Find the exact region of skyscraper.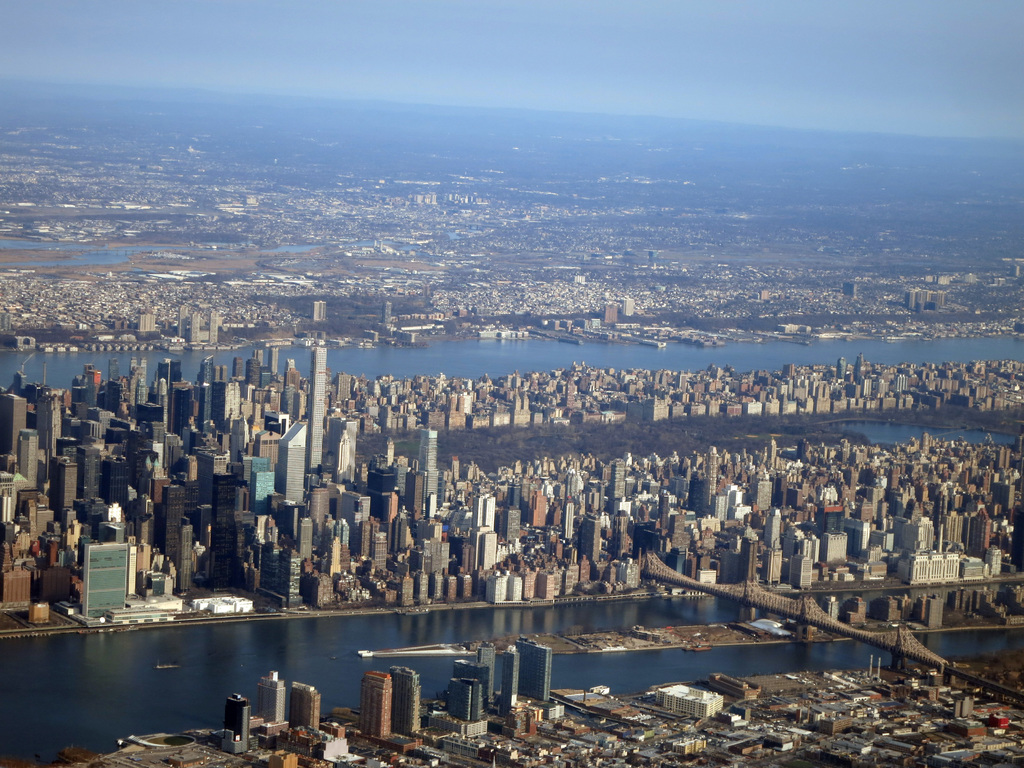
Exact region: left=227, top=698, right=248, bottom=746.
